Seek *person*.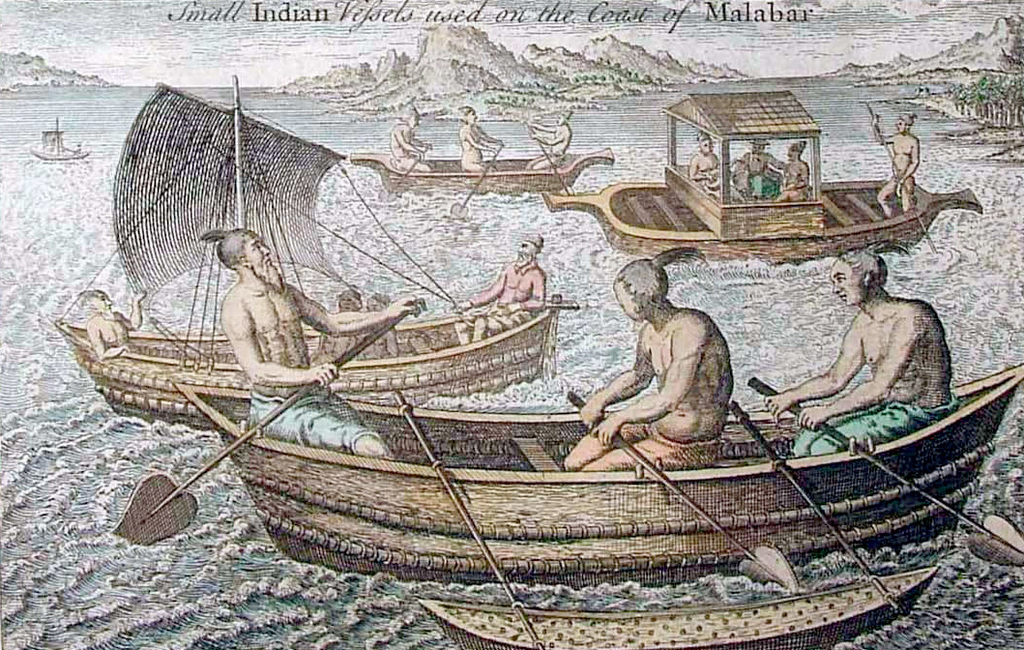
bbox=(90, 293, 148, 362).
